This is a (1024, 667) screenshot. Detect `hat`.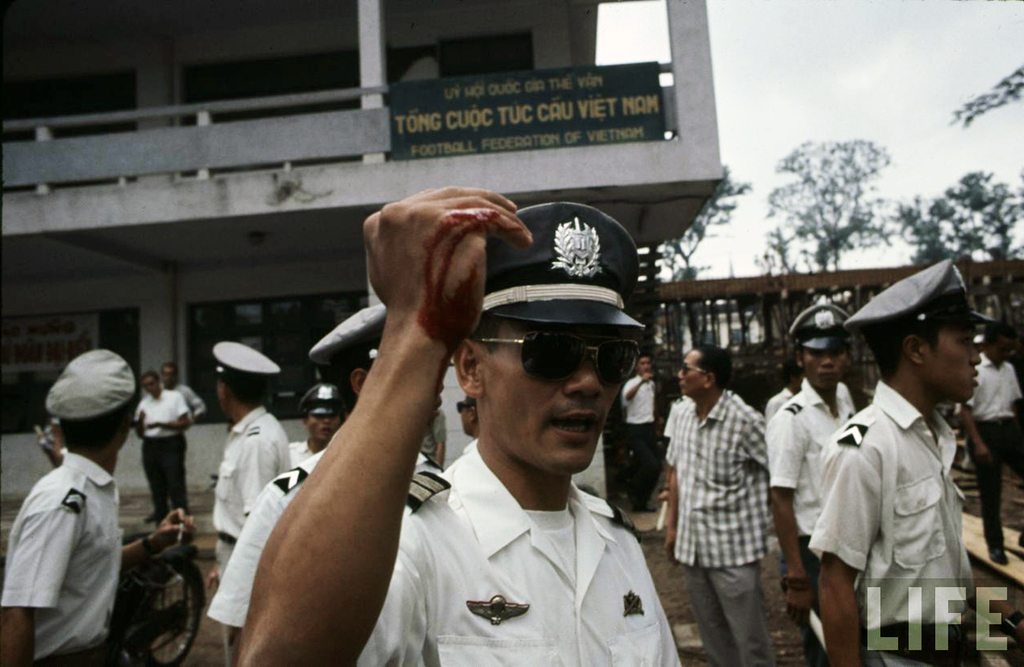
x1=303, y1=302, x2=390, y2=385.
